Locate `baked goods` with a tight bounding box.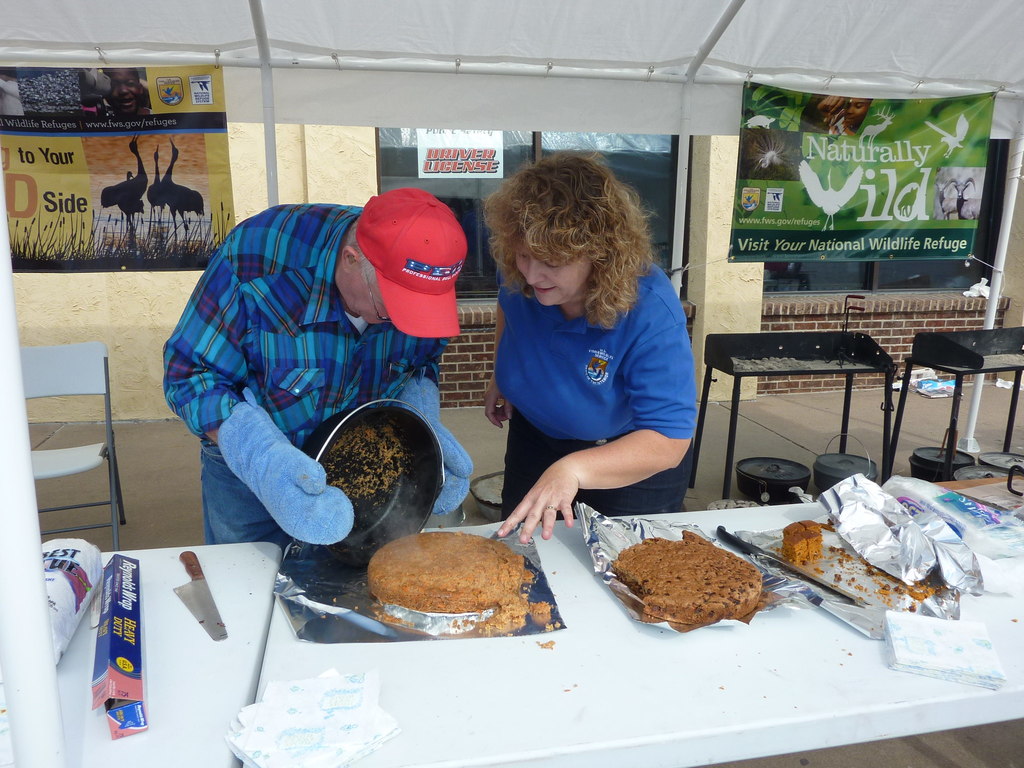
bbox=(778, 518, 823, 569).
